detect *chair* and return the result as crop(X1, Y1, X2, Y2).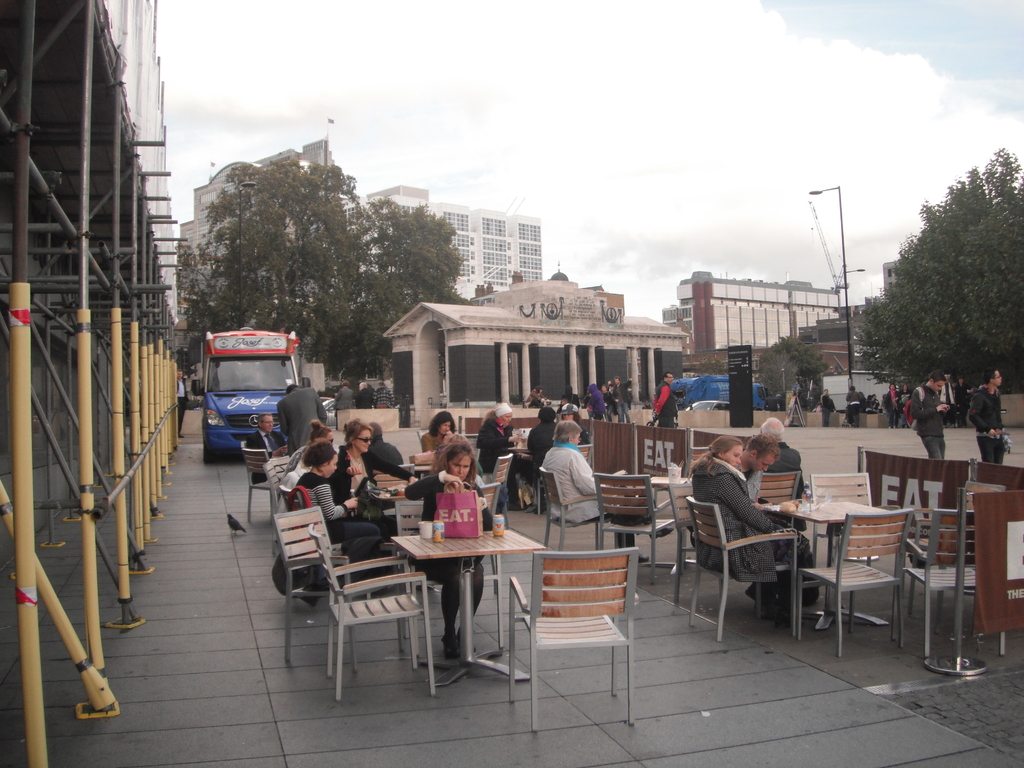
crop(278, 479, 376, 616).
